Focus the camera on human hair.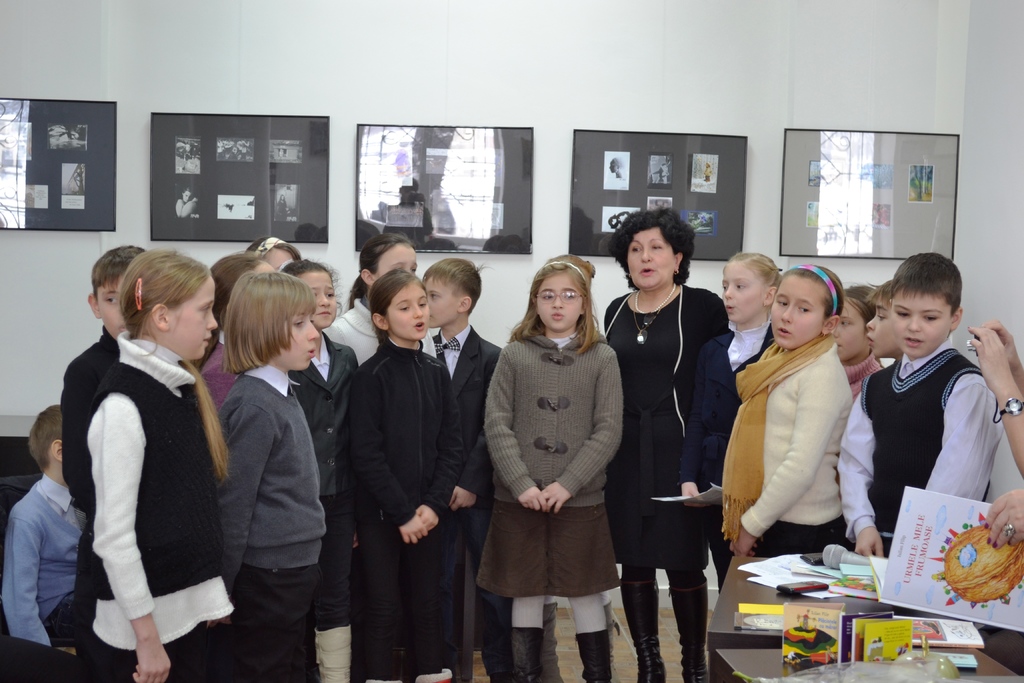
Focus region: 221/270/318/373.
